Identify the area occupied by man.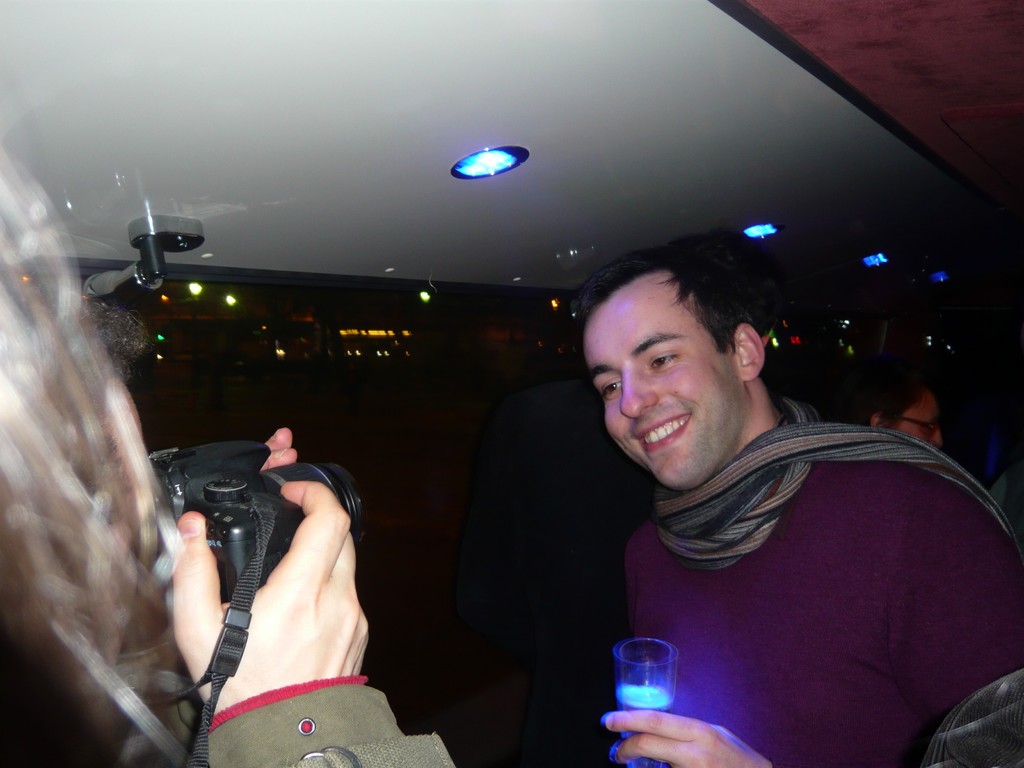
Area: Rect(454, 232, 984, 742).
